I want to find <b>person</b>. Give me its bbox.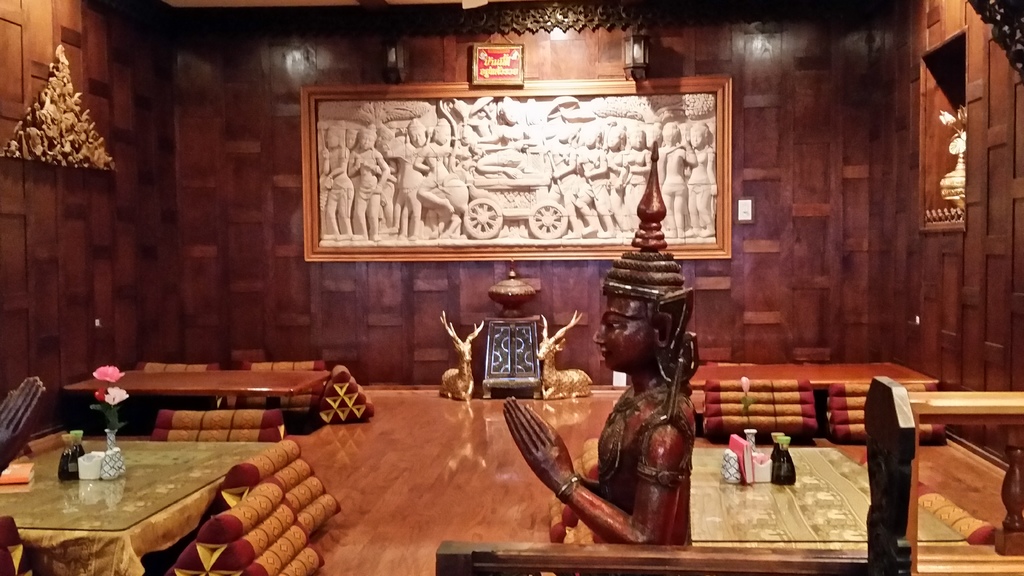
{"left": 681, "top": 120, "right": 716, "bottom": 239}.
